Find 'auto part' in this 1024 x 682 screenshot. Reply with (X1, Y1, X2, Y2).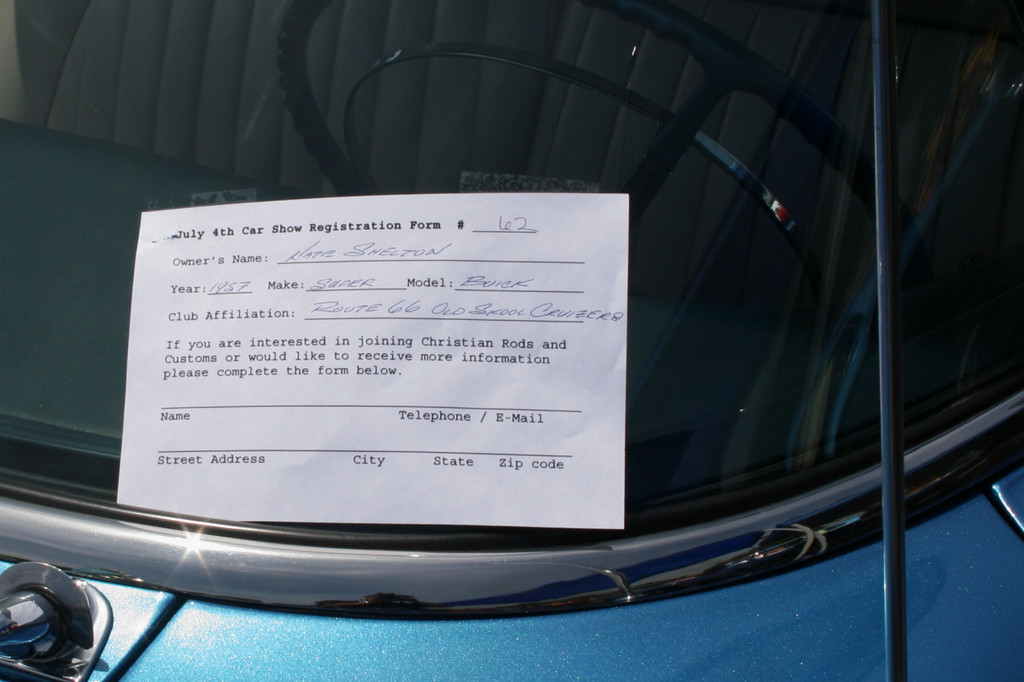
(4, 0, 1023, 681).
